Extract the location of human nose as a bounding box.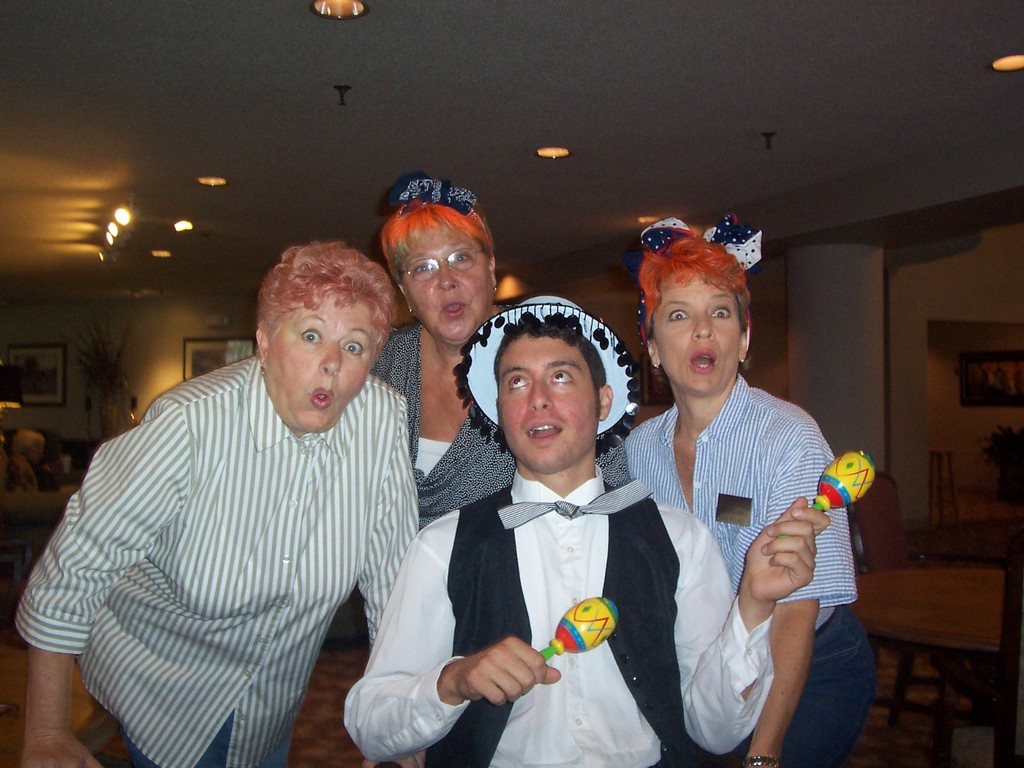
bbox=[527, 379, 550, 410].
